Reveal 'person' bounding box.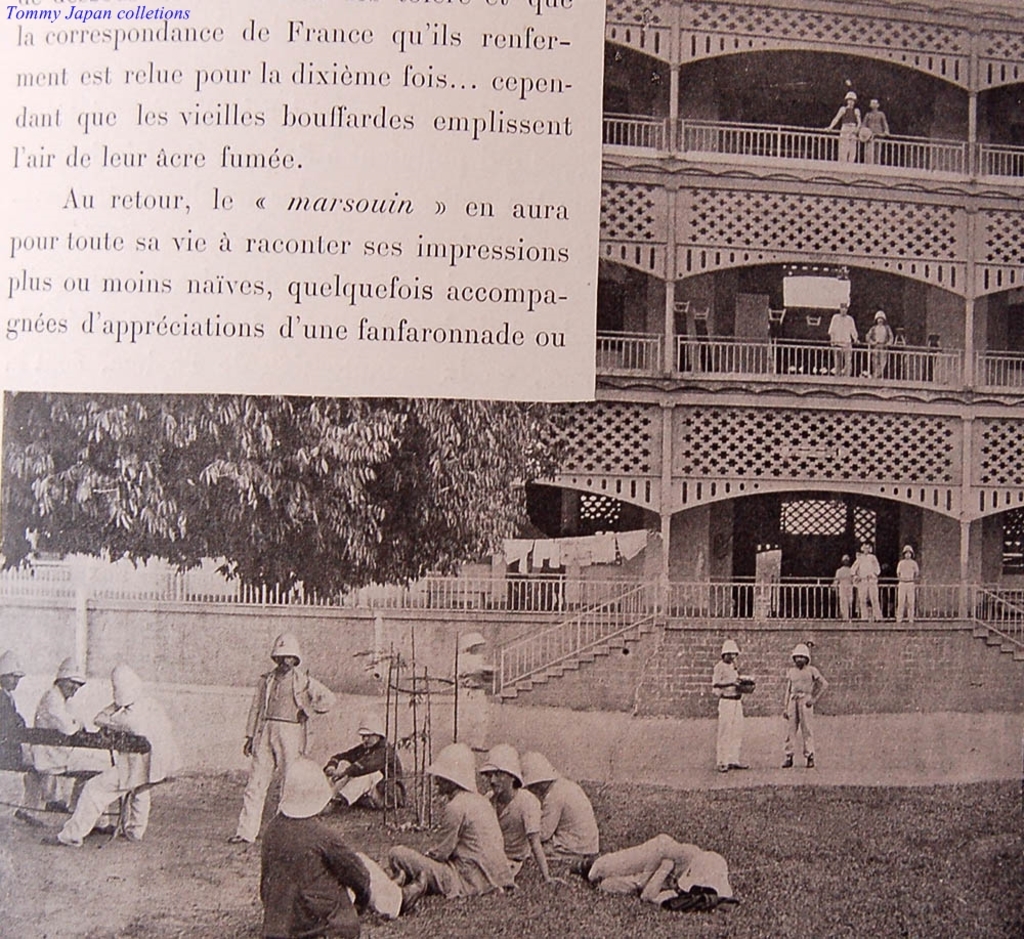
Revealed: {"left": 835, "top": 552, "right": 852, "bottom": 618}.
